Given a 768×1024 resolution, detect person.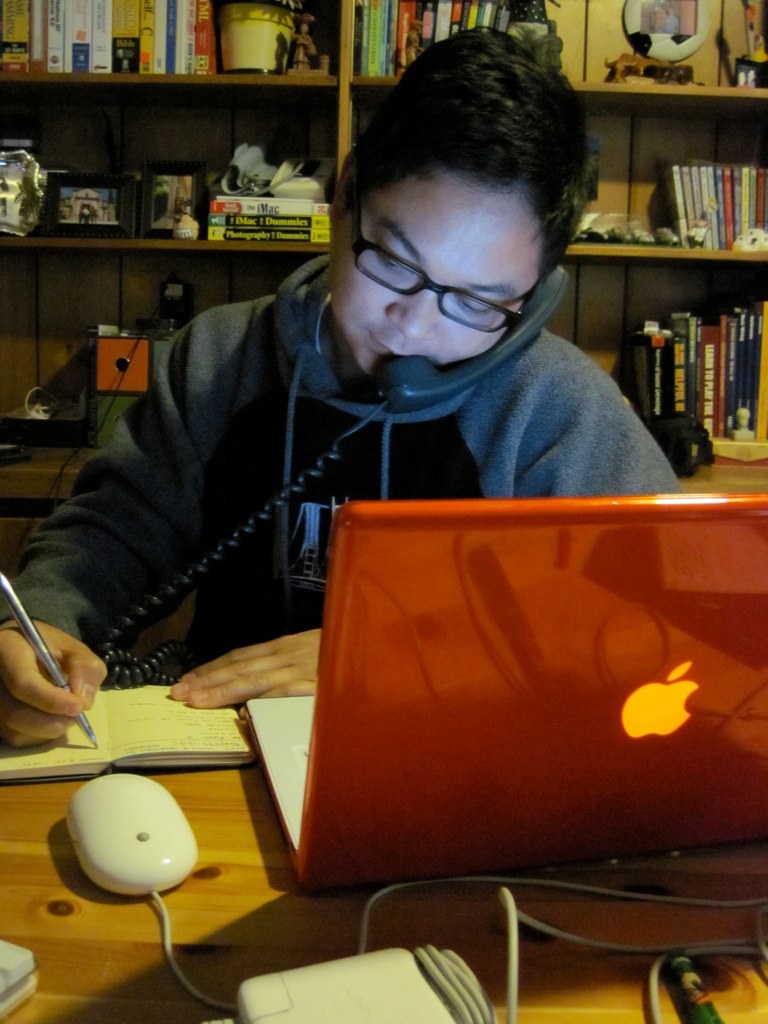
(x1=0, y1=12, x2=675, y2=753).
